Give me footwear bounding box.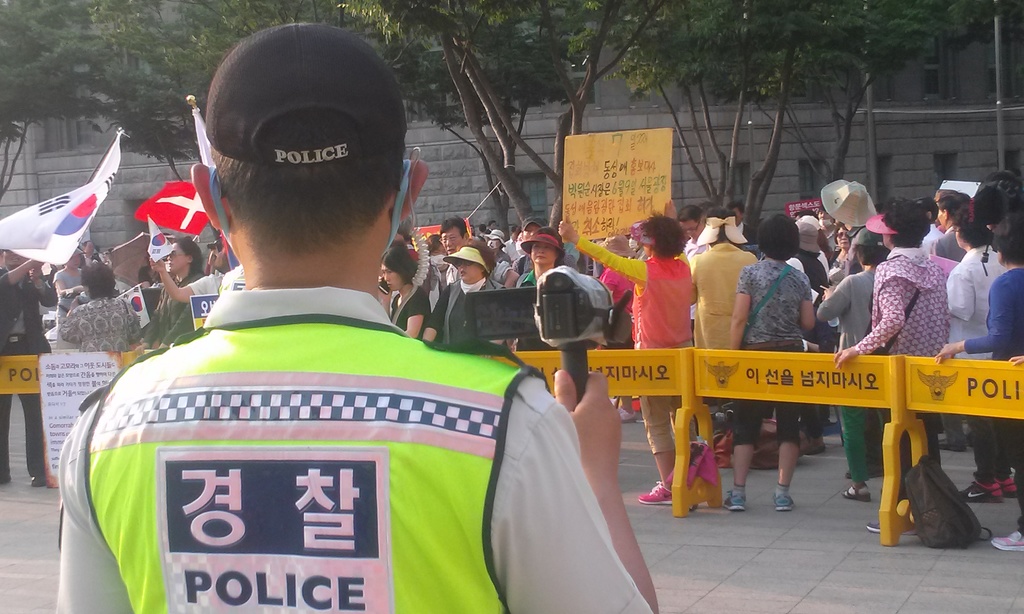
<box>639,480,672,505</box>.
